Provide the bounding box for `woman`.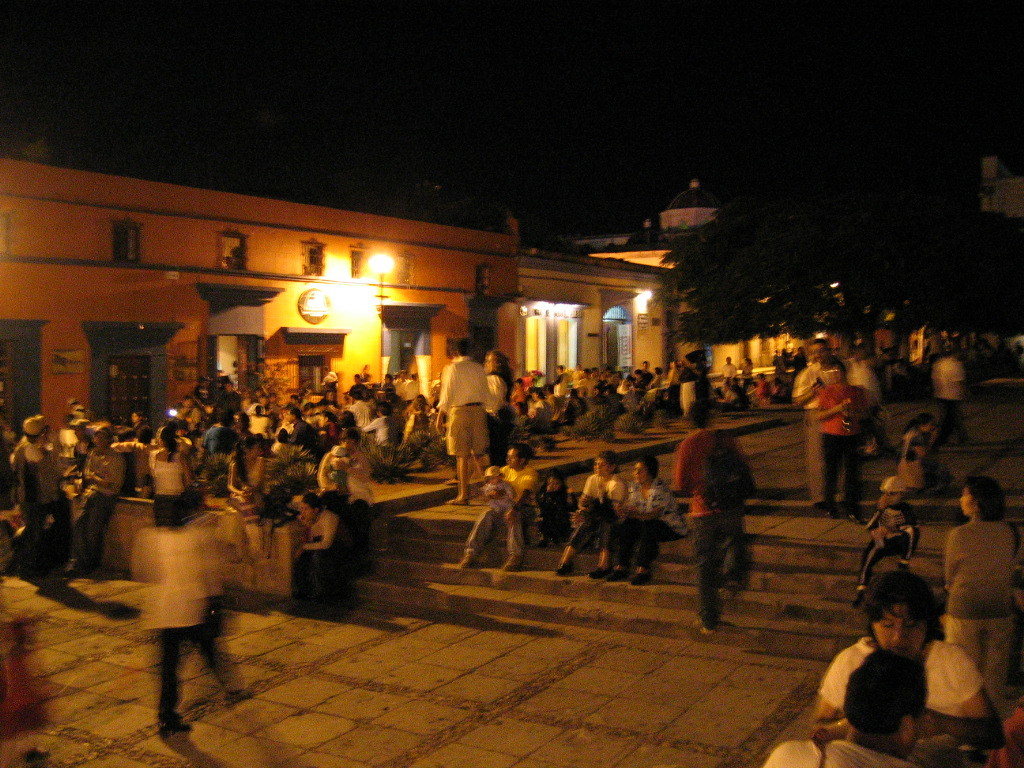
x1=609 y1=447 x2=692 y2=587.
